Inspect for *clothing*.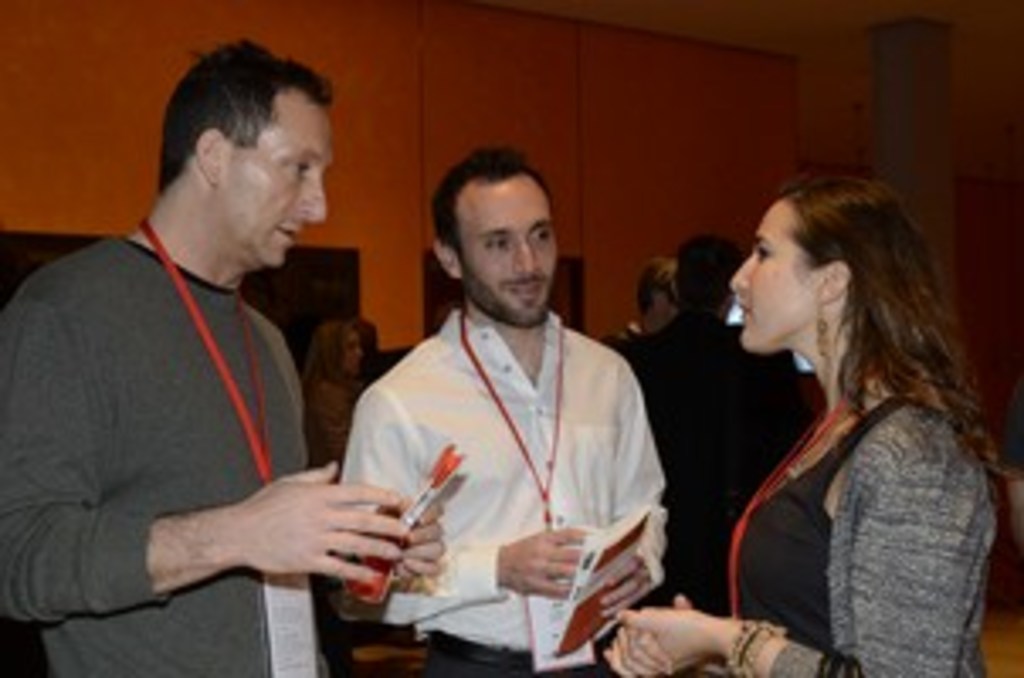
Inspection: {"x1": 726, "y1": 390, "x2": 892, "y2": 647}.
